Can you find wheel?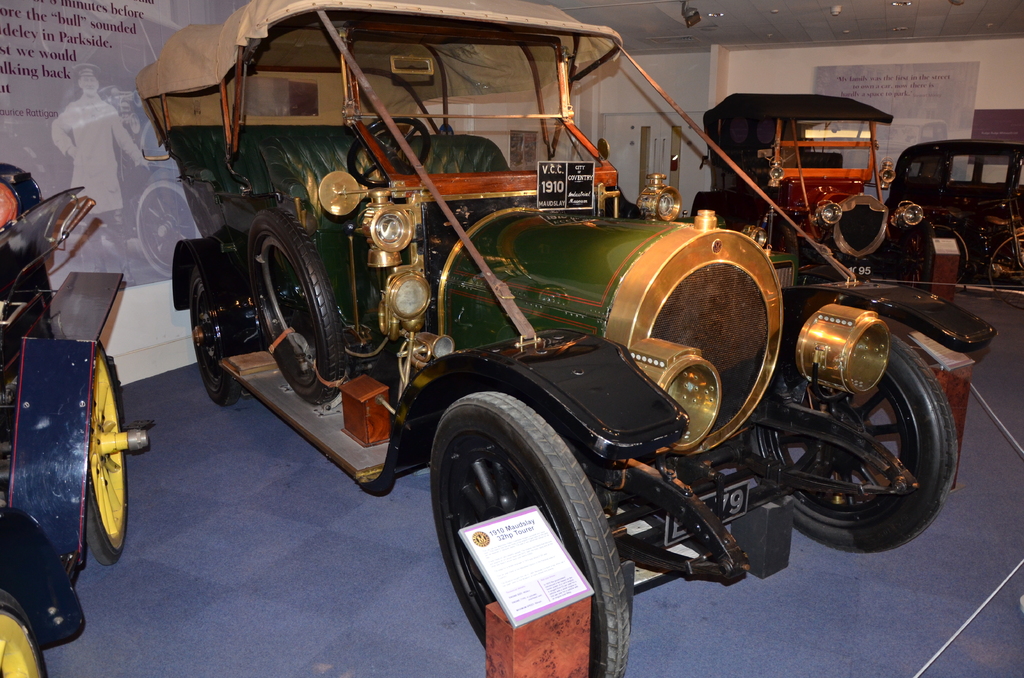
Yes, bounding box: (911, 229, 941, 290).
